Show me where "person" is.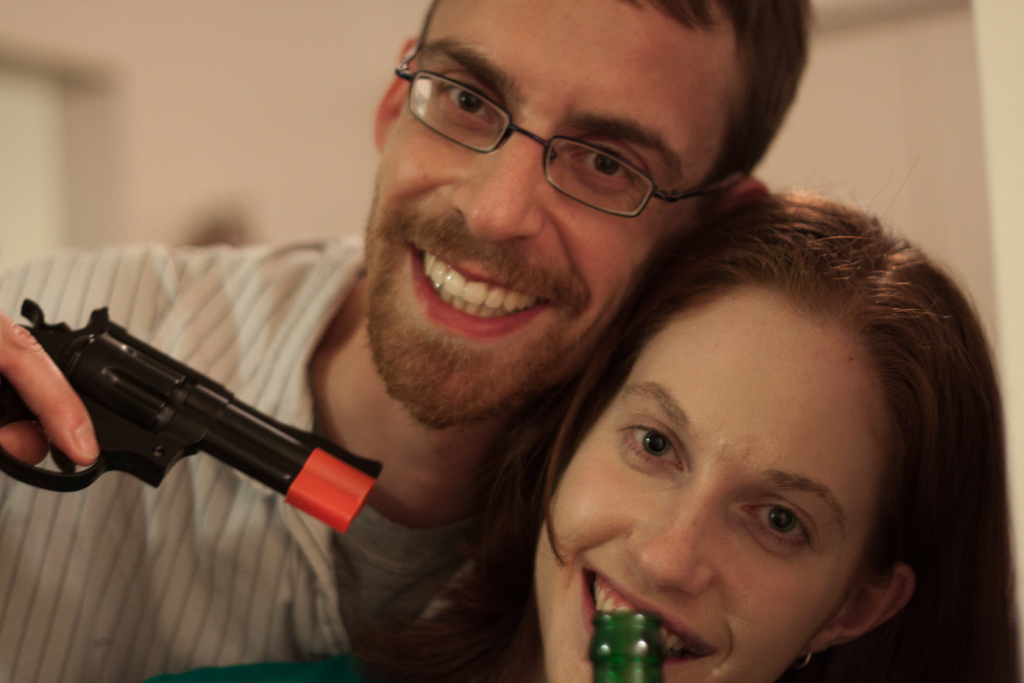
"person" is at box=[136, 193, 1023, 682].
